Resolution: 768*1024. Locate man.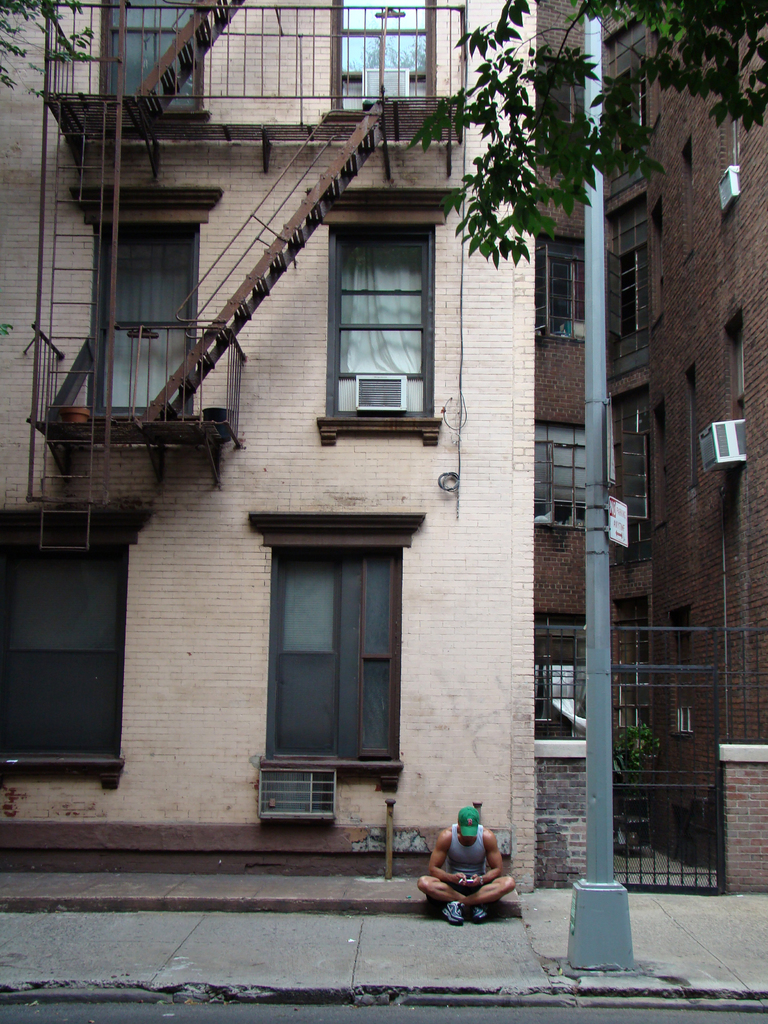
410, 807, 535, 928.
